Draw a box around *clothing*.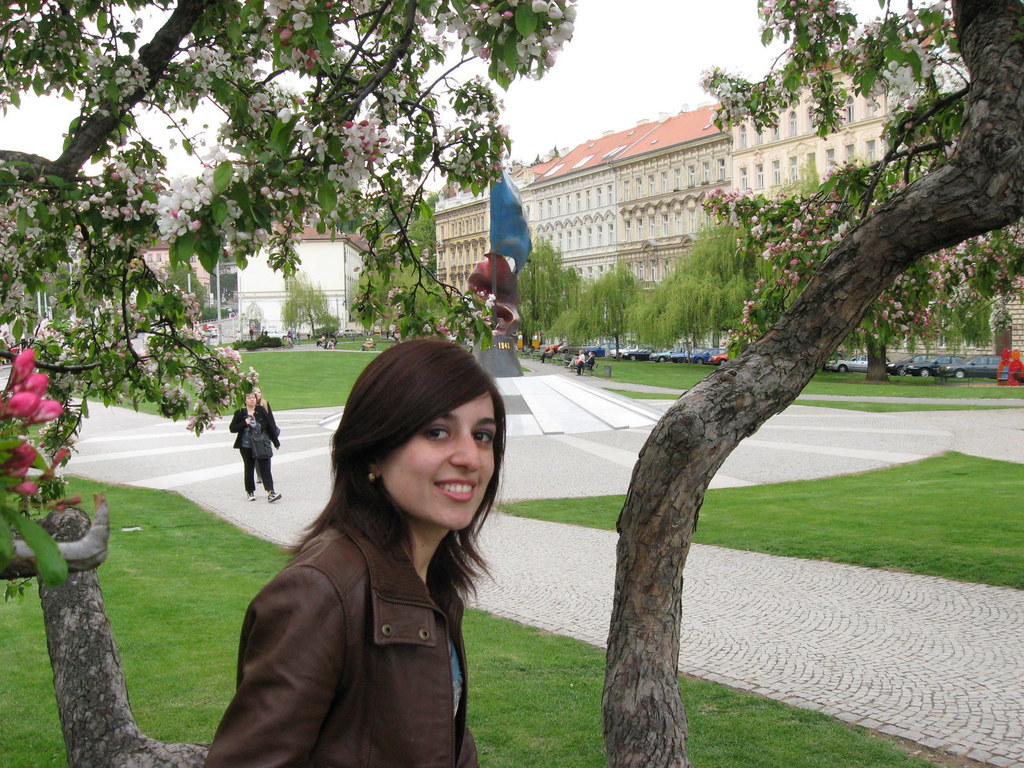
(257, 404, 278, 477).
